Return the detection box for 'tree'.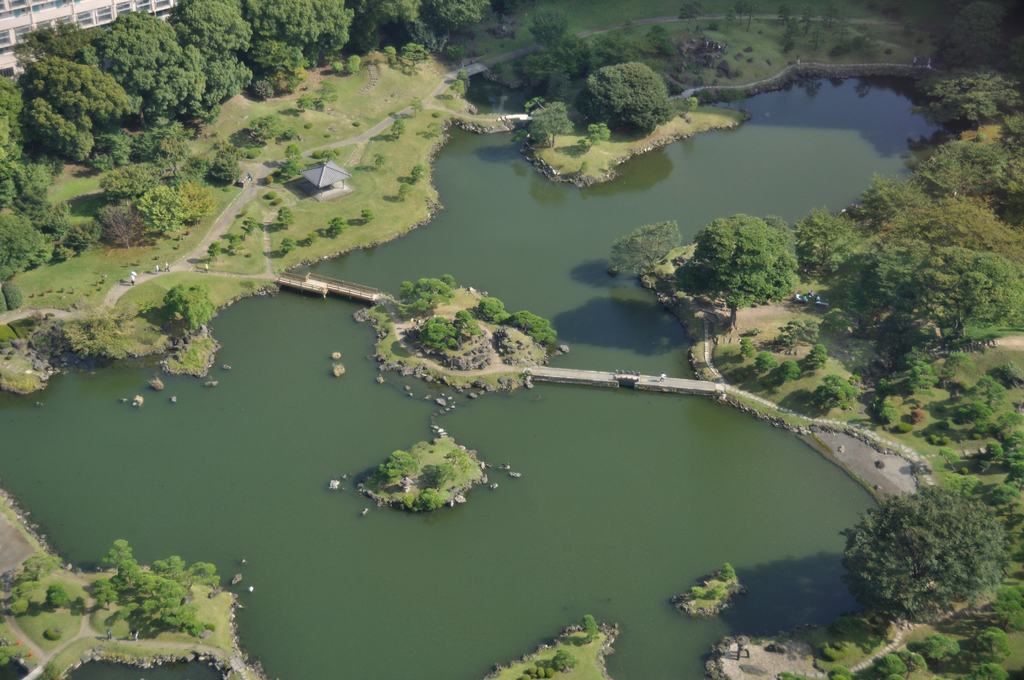
(991, 585, 1023, 631).
